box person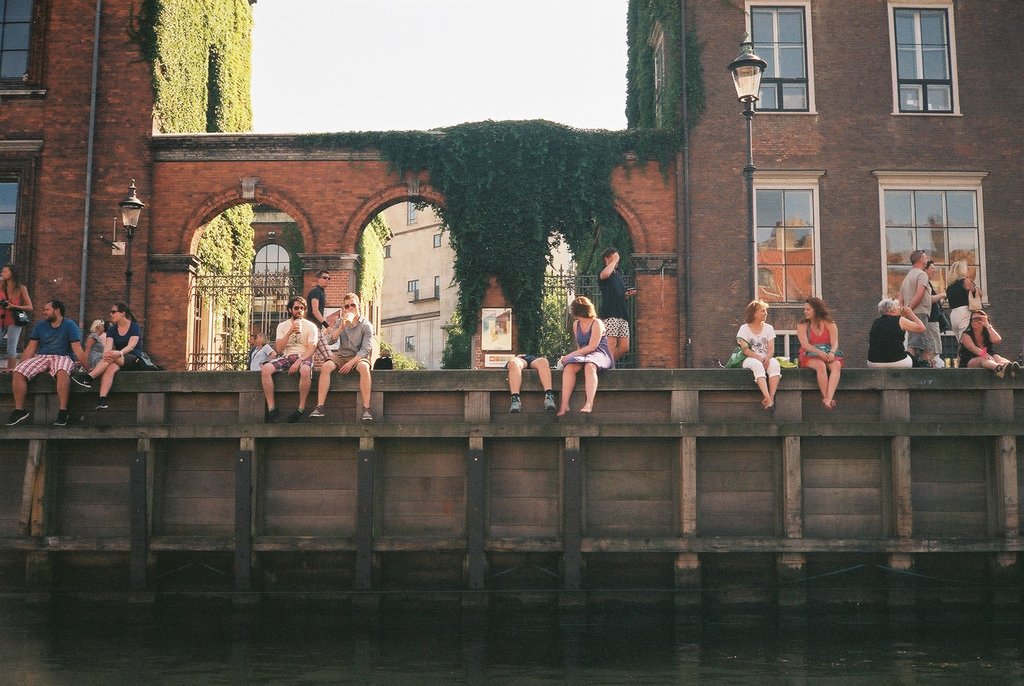
<region>250, 329, 282, 364</region>
